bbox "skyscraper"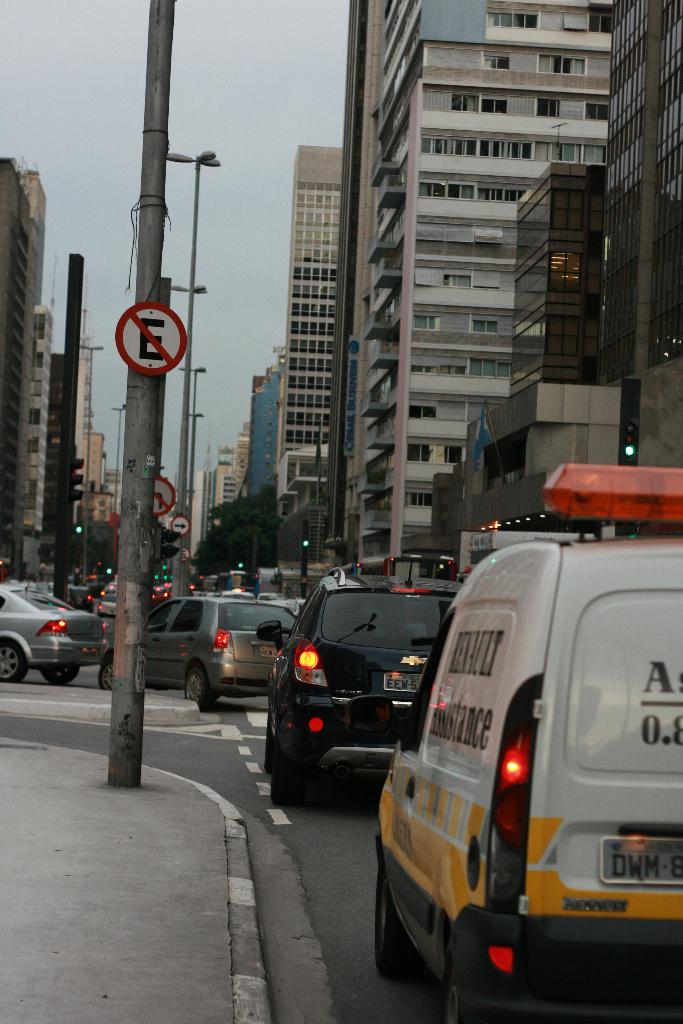
[left=346, top=0, right=620, bottom=574]
